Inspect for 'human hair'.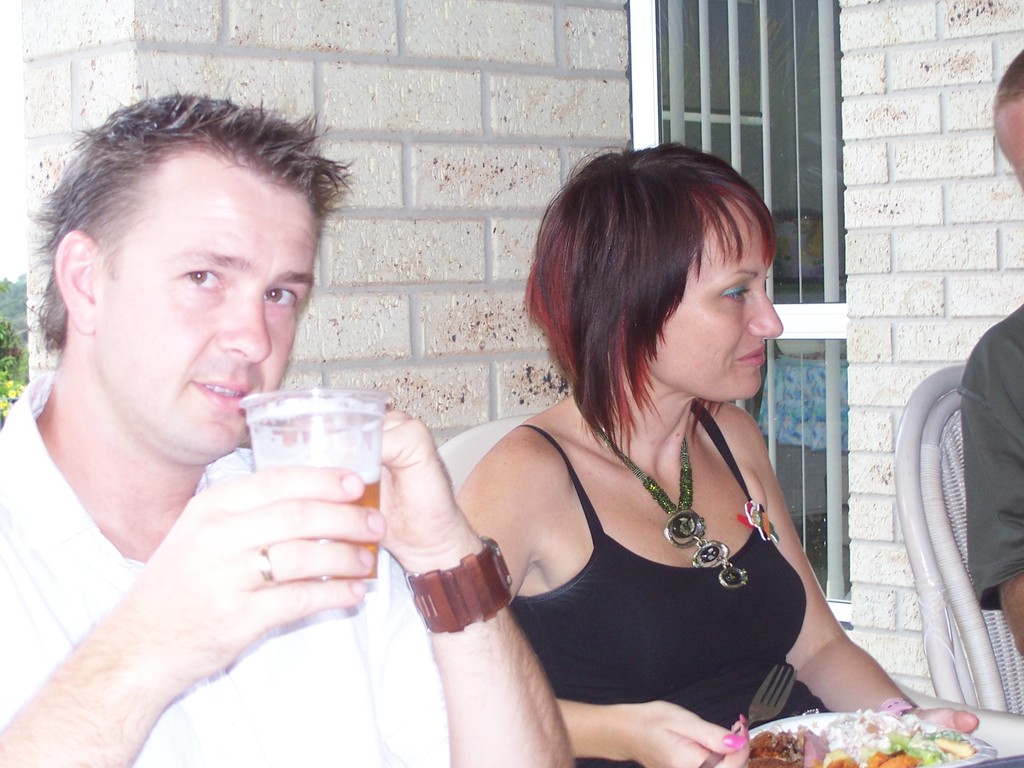
Inspection: <region>993, 53, 1023, 108</region>.
